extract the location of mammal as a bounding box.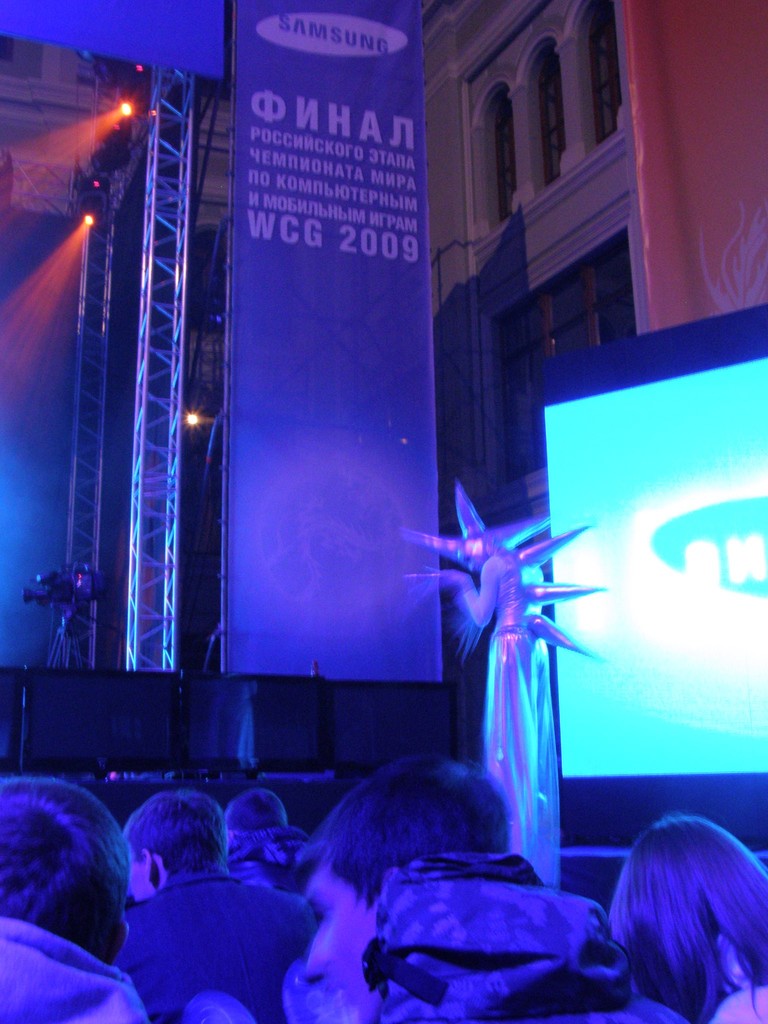
x1=117 y1=788 x2=319 y2=1023.
